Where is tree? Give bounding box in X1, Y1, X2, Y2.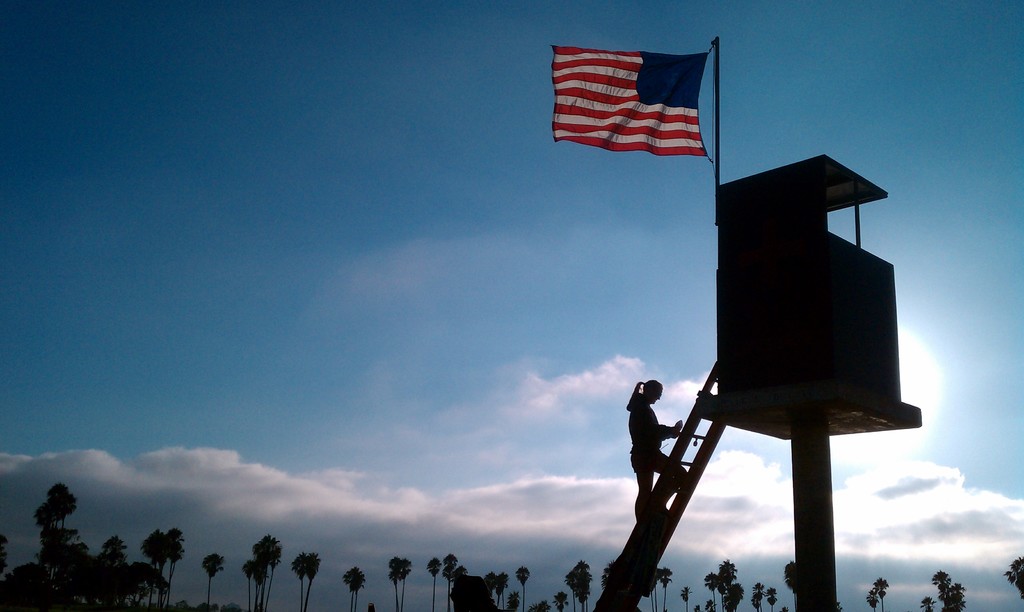
291, 552, 319, 611.
